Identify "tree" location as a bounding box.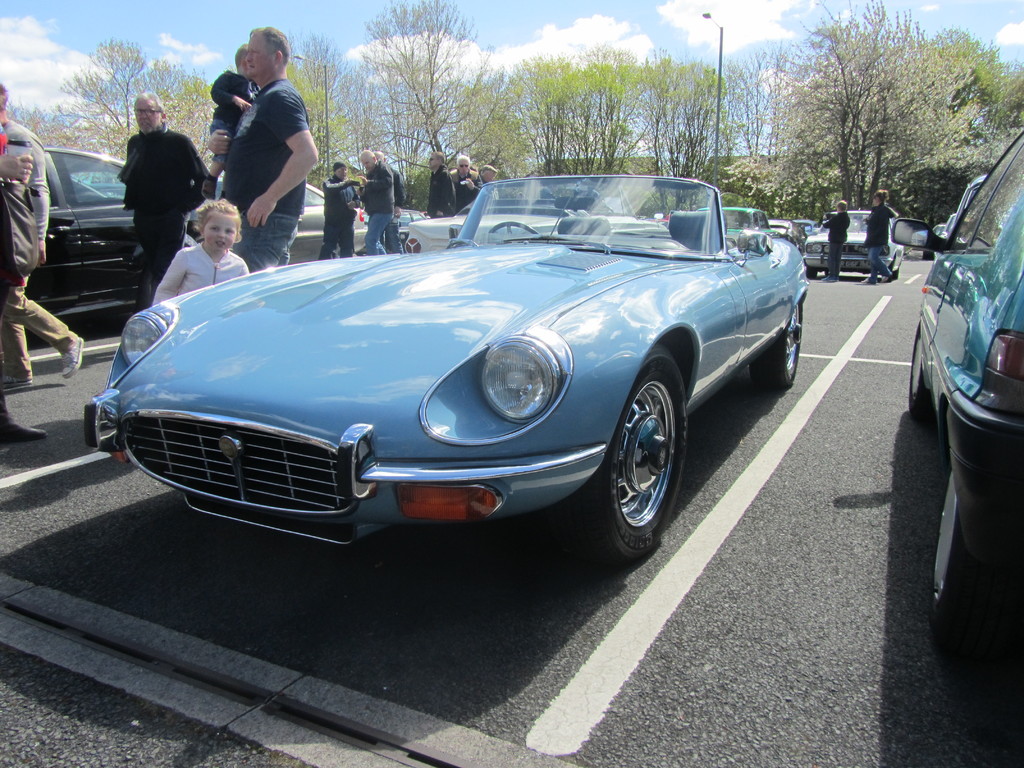
[177, 68, 216, 134].
